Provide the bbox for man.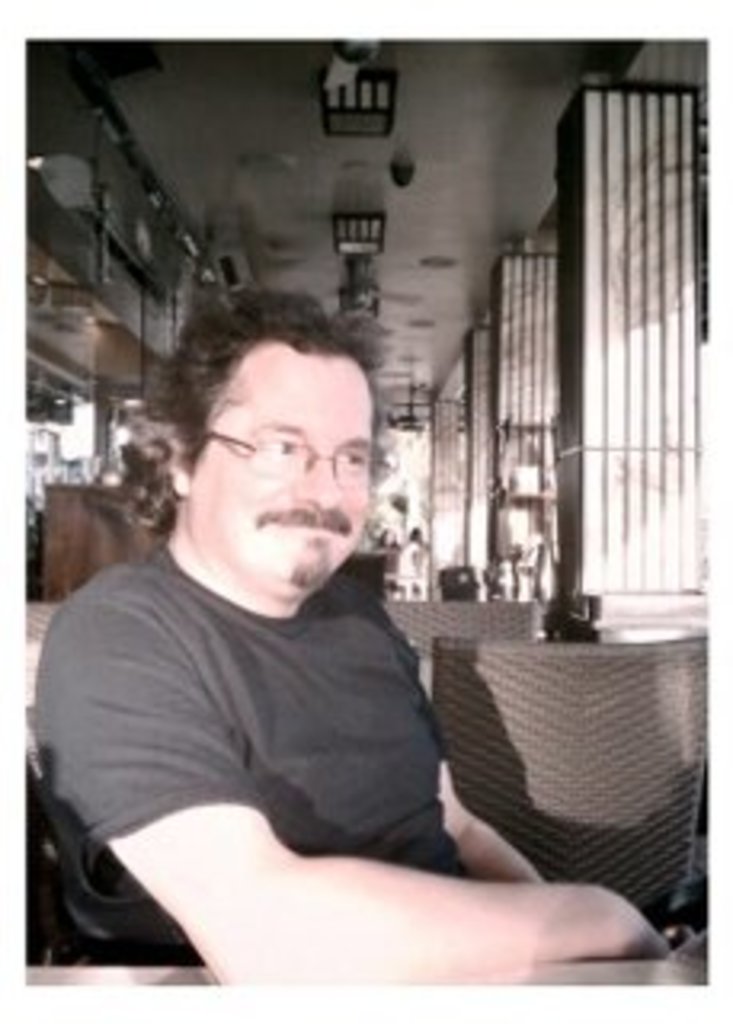
48/208/634/1005.
